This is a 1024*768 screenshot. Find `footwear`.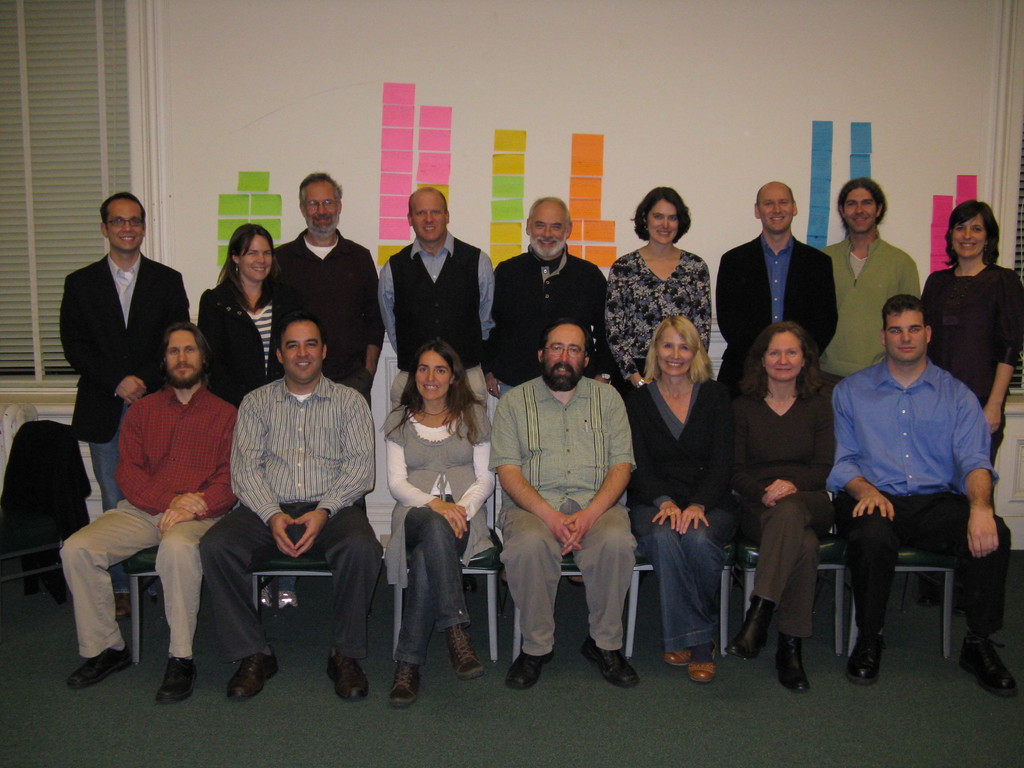
Bounding box: detection(660, 648, 690, 668).
